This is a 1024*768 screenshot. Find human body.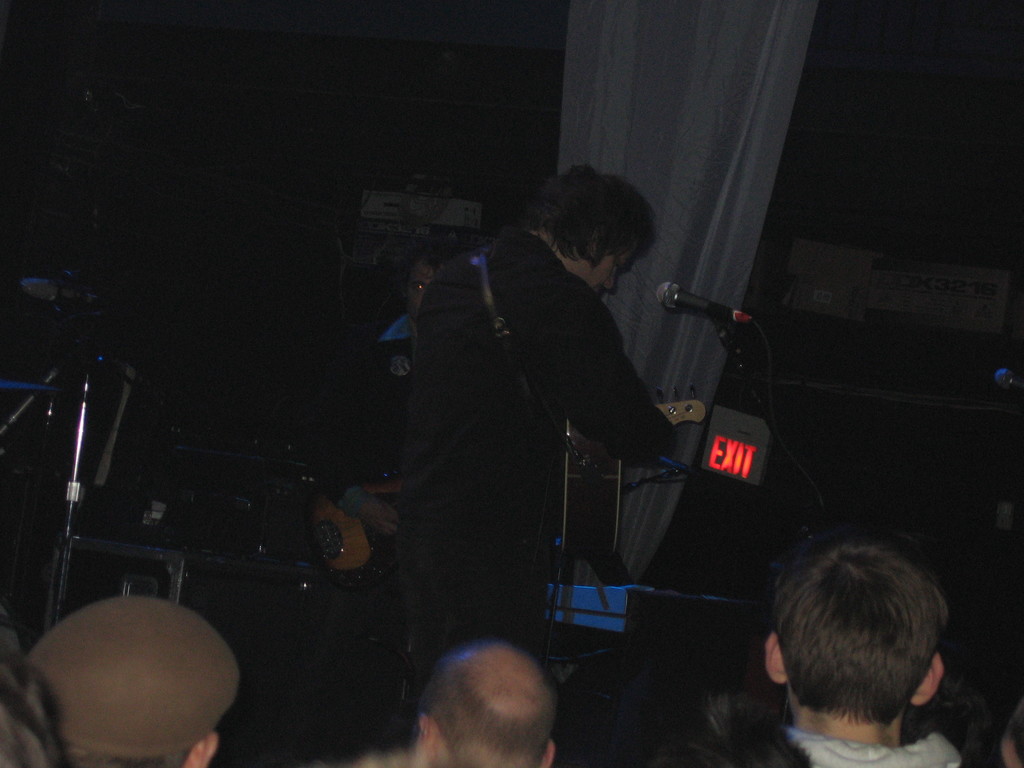
Bounding box: {"x1": 405, "y1": 160, "x2": 685, "y2": 696}.
